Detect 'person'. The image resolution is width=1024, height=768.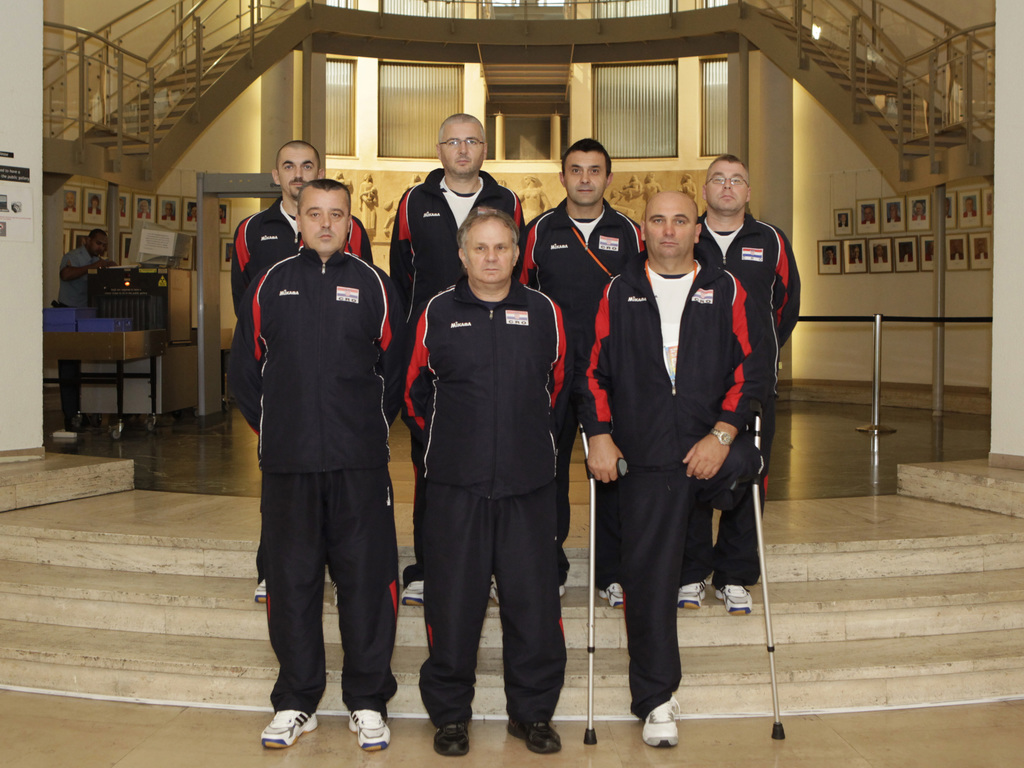
110 193 131 216.
